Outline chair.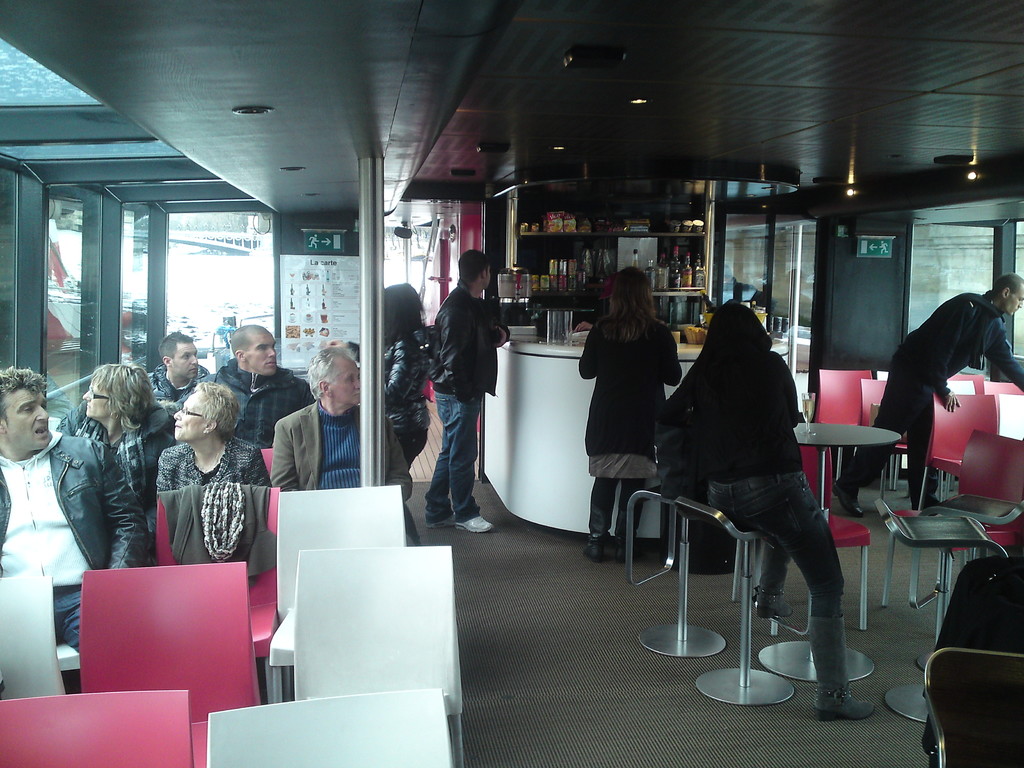
Outline: <bbox>924, 639, 1023, 767</bbox>.
